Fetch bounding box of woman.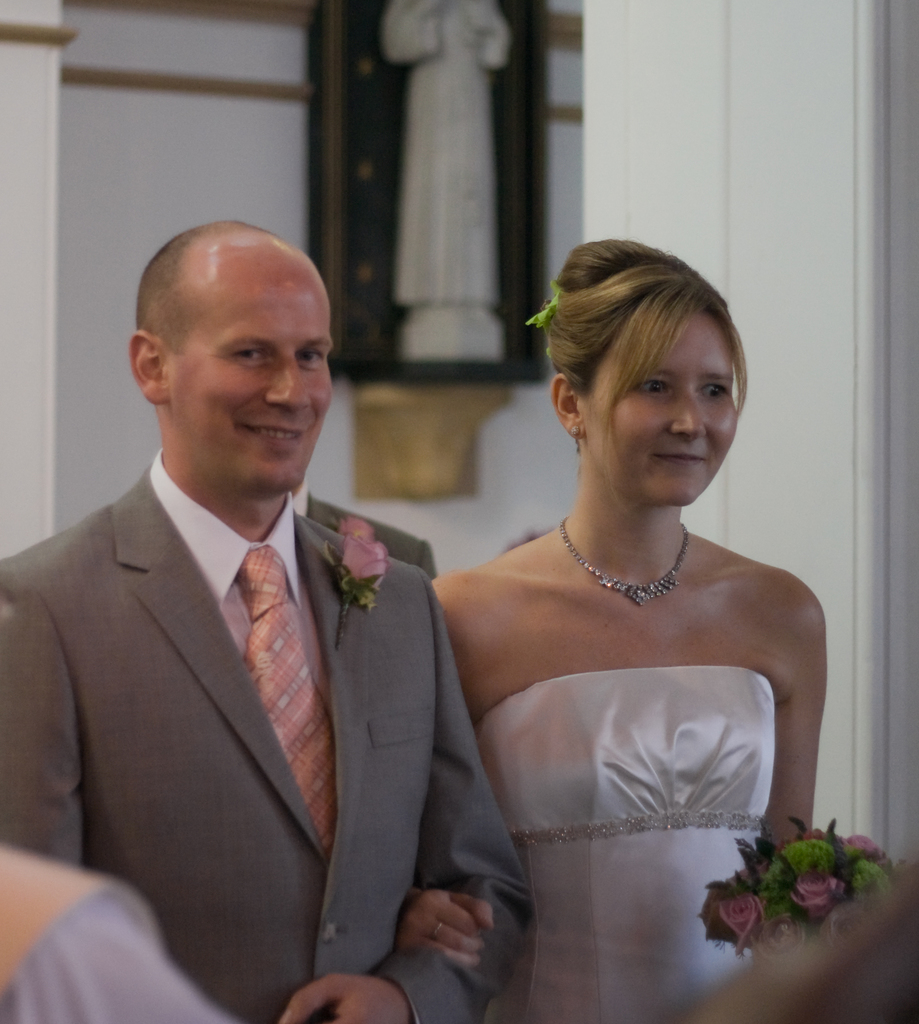
Bbox: rect(411, 259, 857, 988).
